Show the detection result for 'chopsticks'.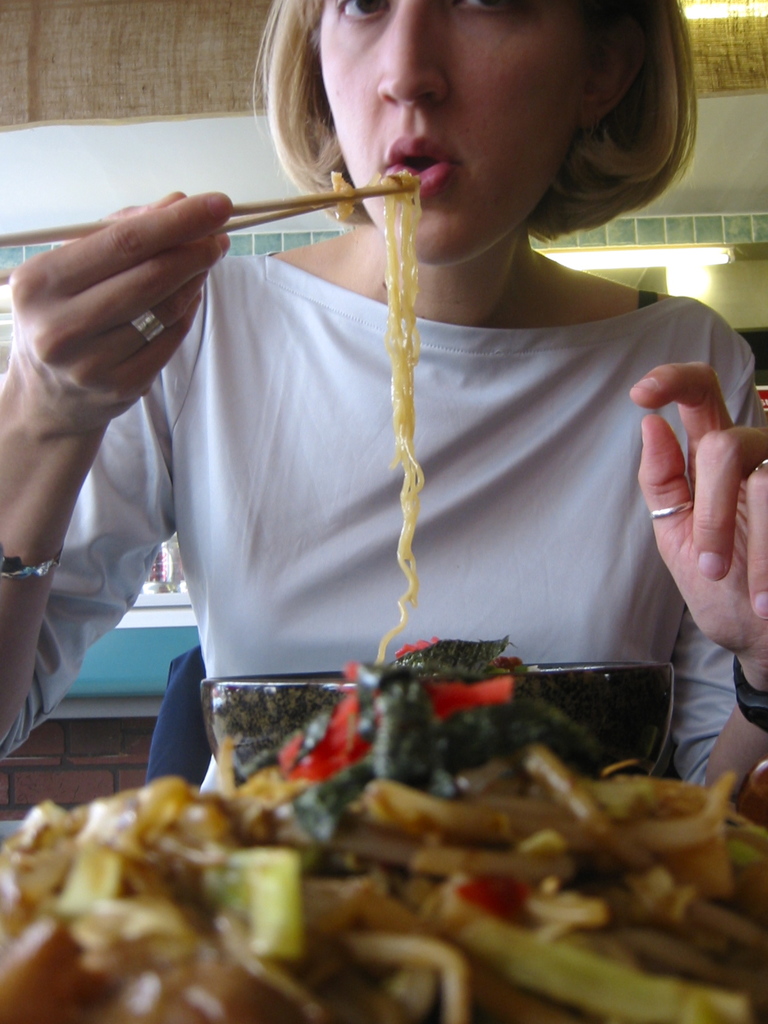
rect(95, 158, 428, 268).
